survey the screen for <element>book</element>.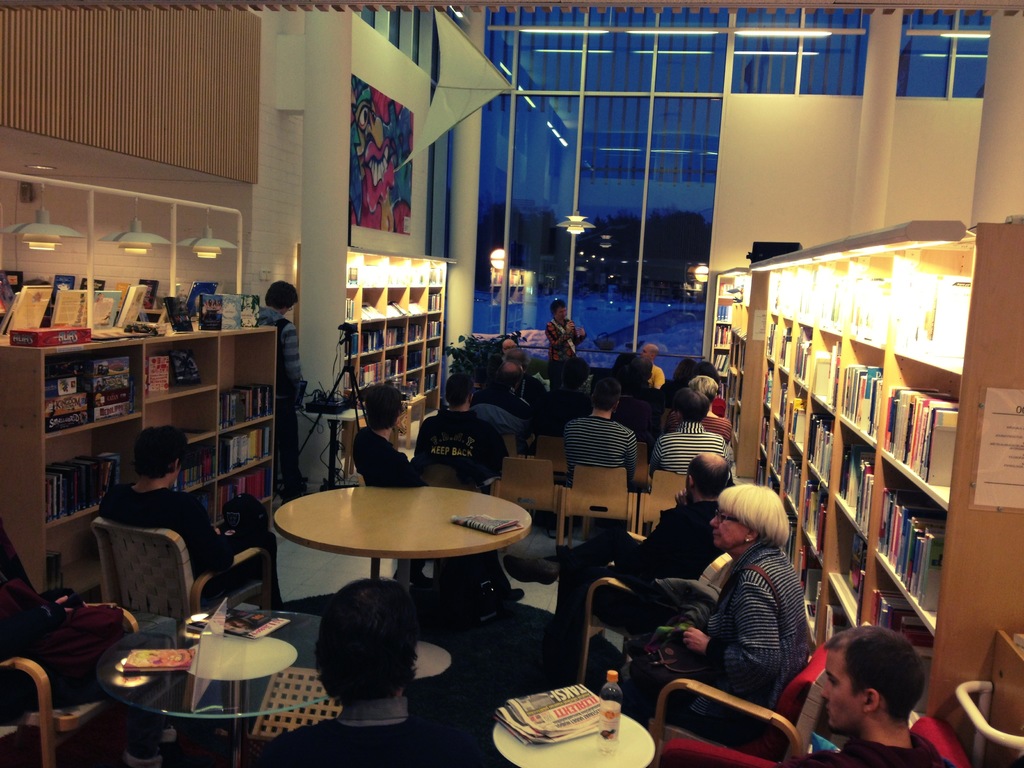
Survey found: (x1=116, y1=283, x2=140, y2=325).
